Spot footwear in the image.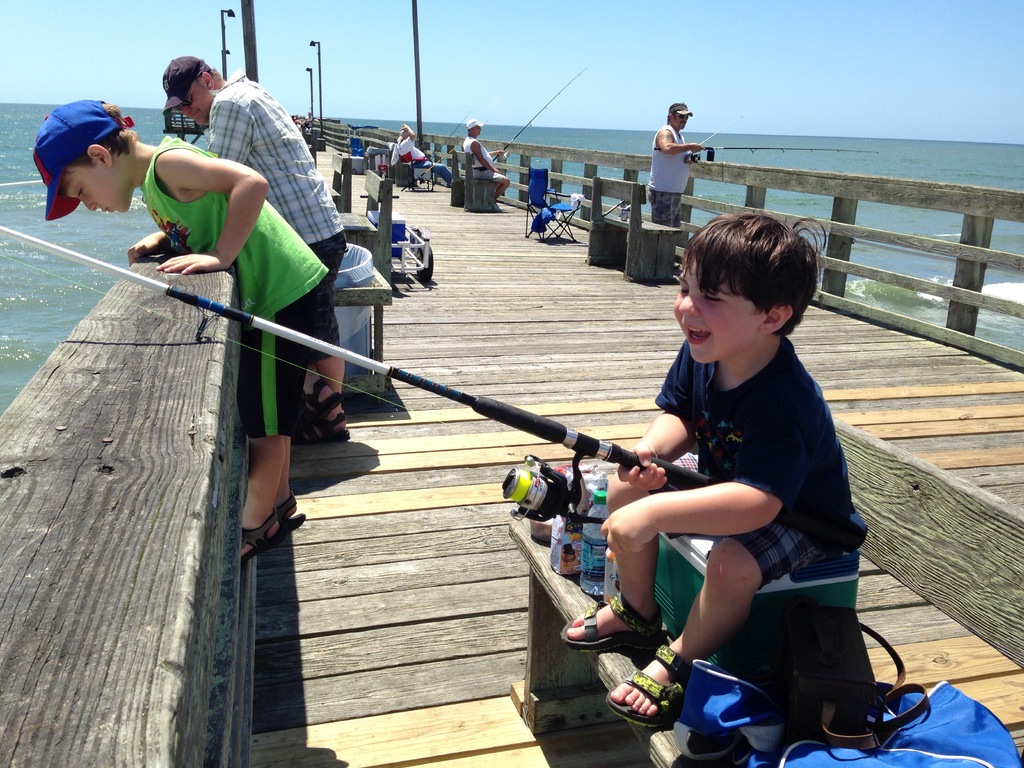
footwear found at [x1=240, y1=487, x2=302, y2=564].
